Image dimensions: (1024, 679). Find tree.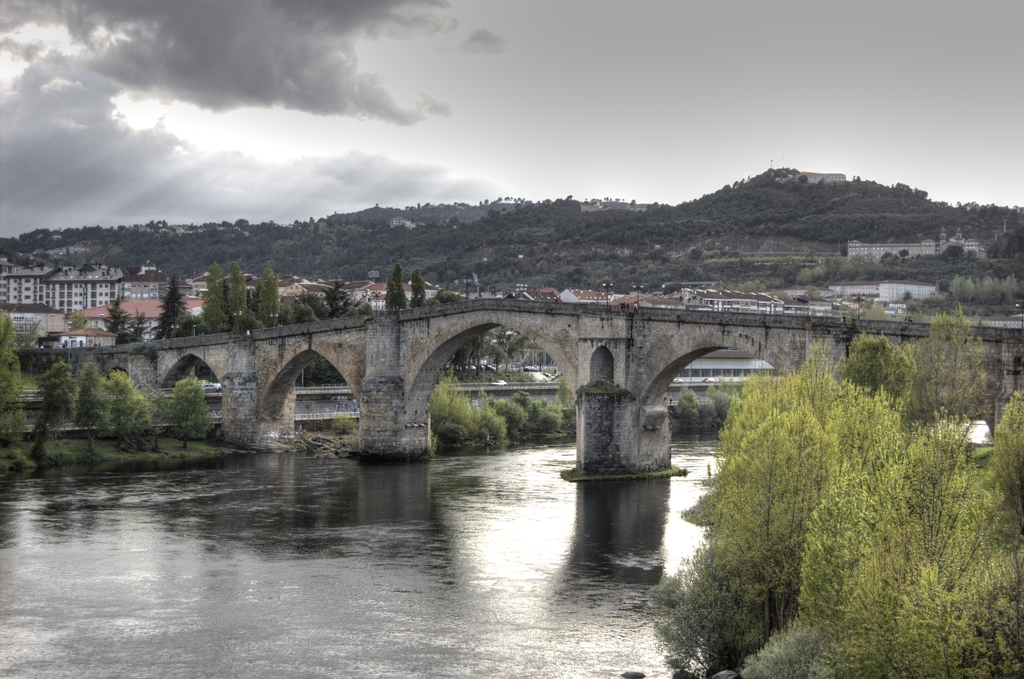
select_region(378, 263, 408, 313).
